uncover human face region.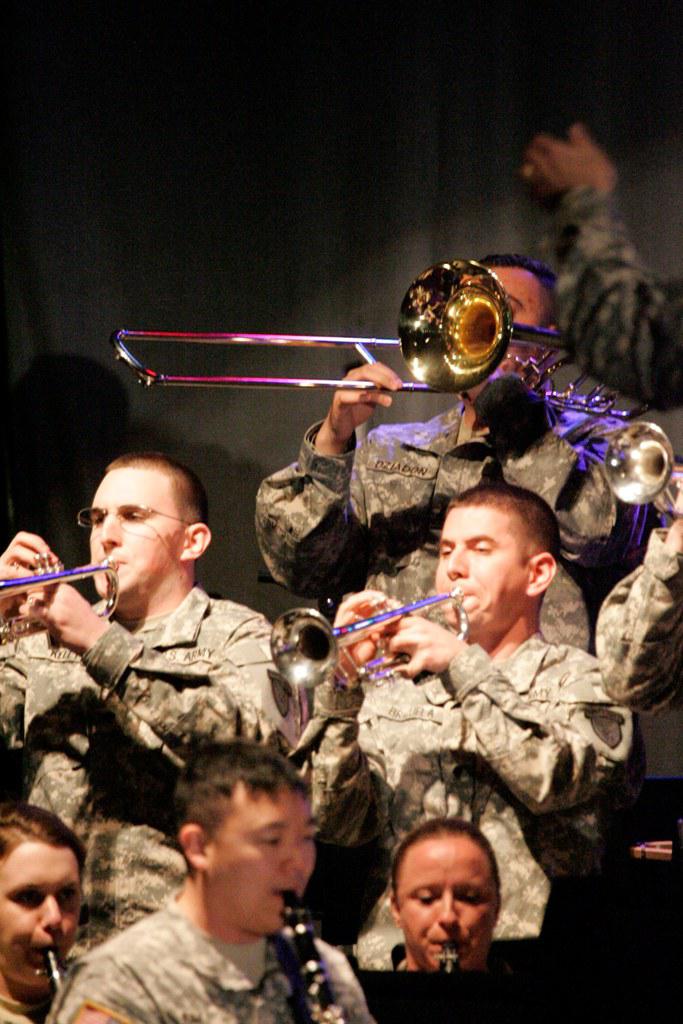
Uncovered: box=[0, 845, 82, 990].
